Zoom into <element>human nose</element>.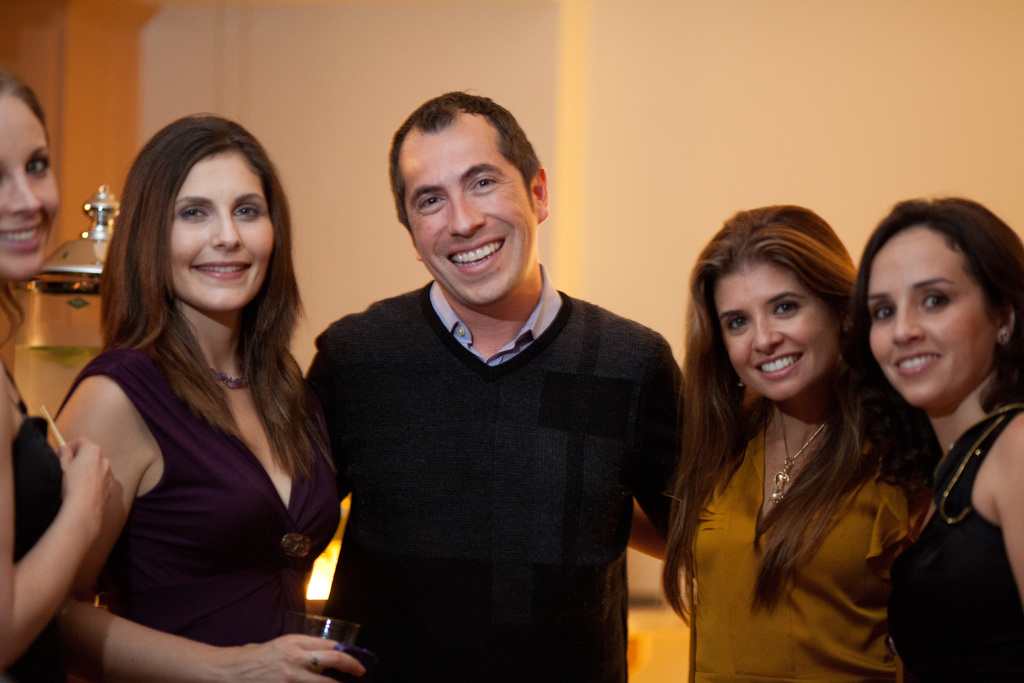
Zoom target: Rect(448, 197, 487, 240).
